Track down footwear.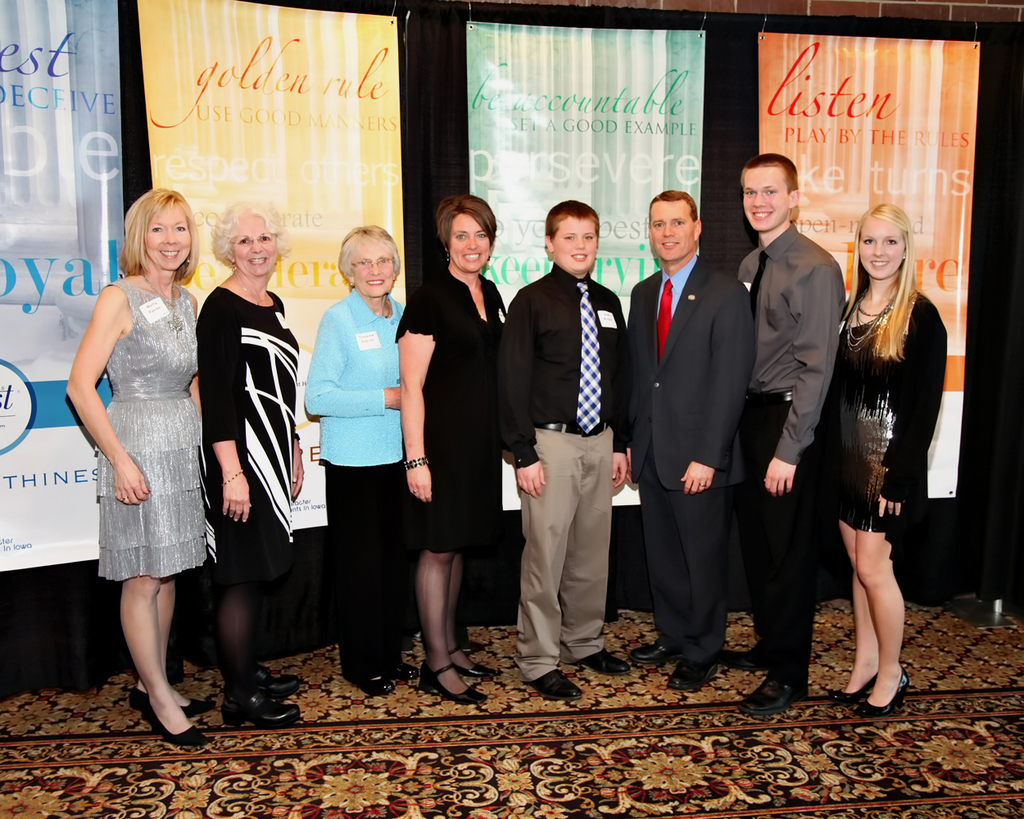
Tracked to [582,648,635,676].
